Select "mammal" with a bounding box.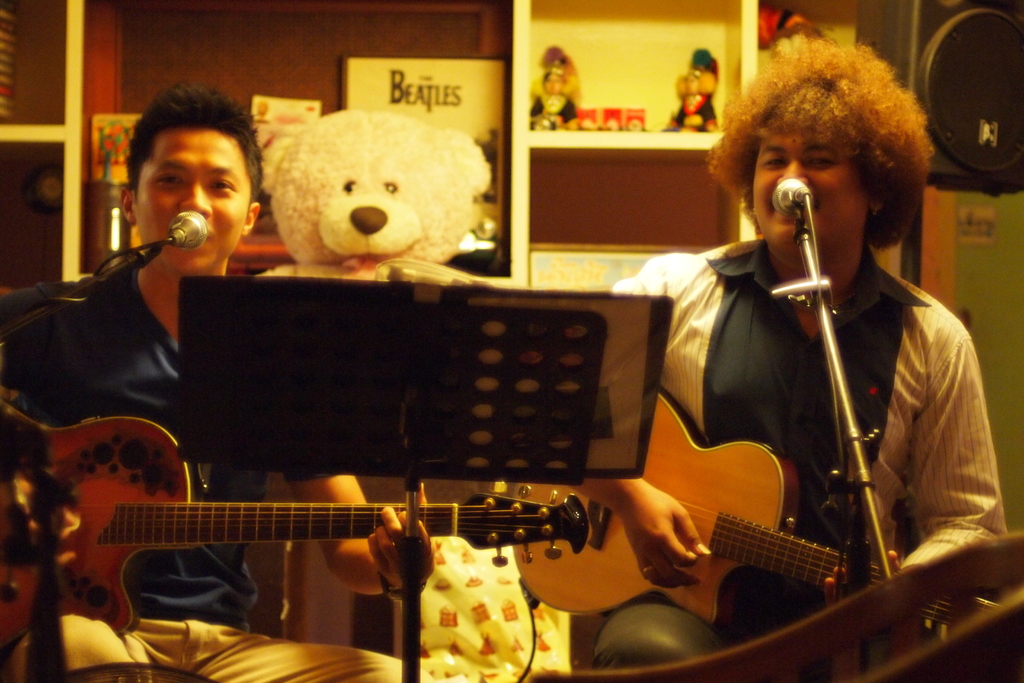
[x1=257, y1=108, x2=491, y2=284].
